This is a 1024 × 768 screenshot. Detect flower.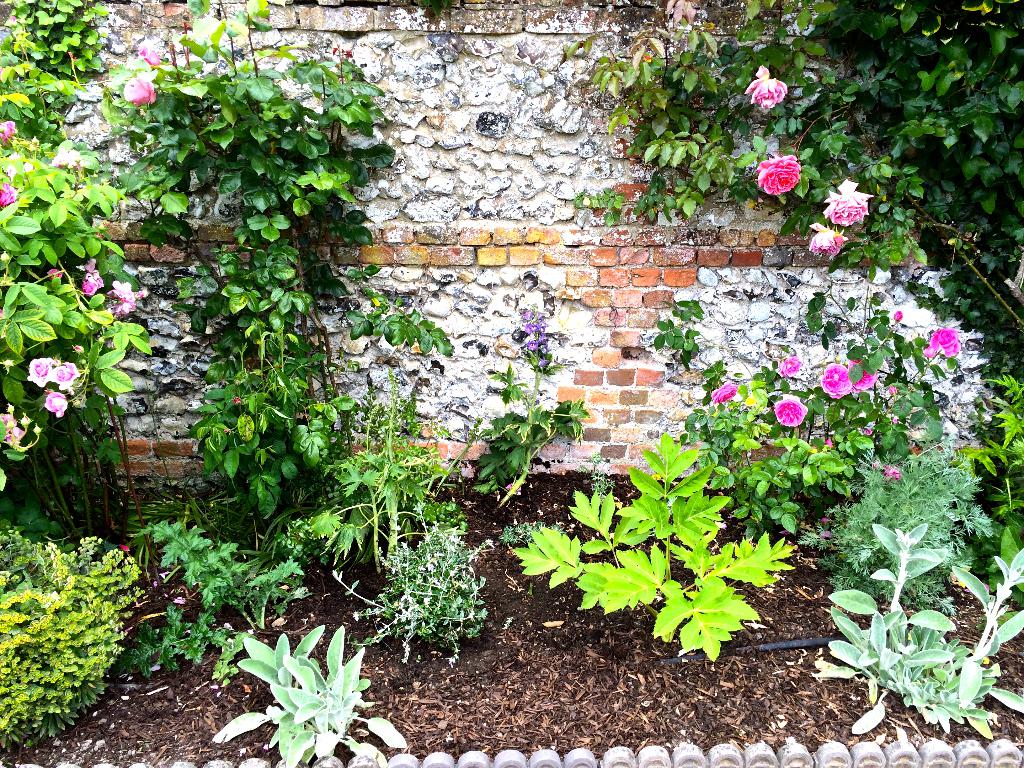
l=925, t=345, r=933, b=356.
